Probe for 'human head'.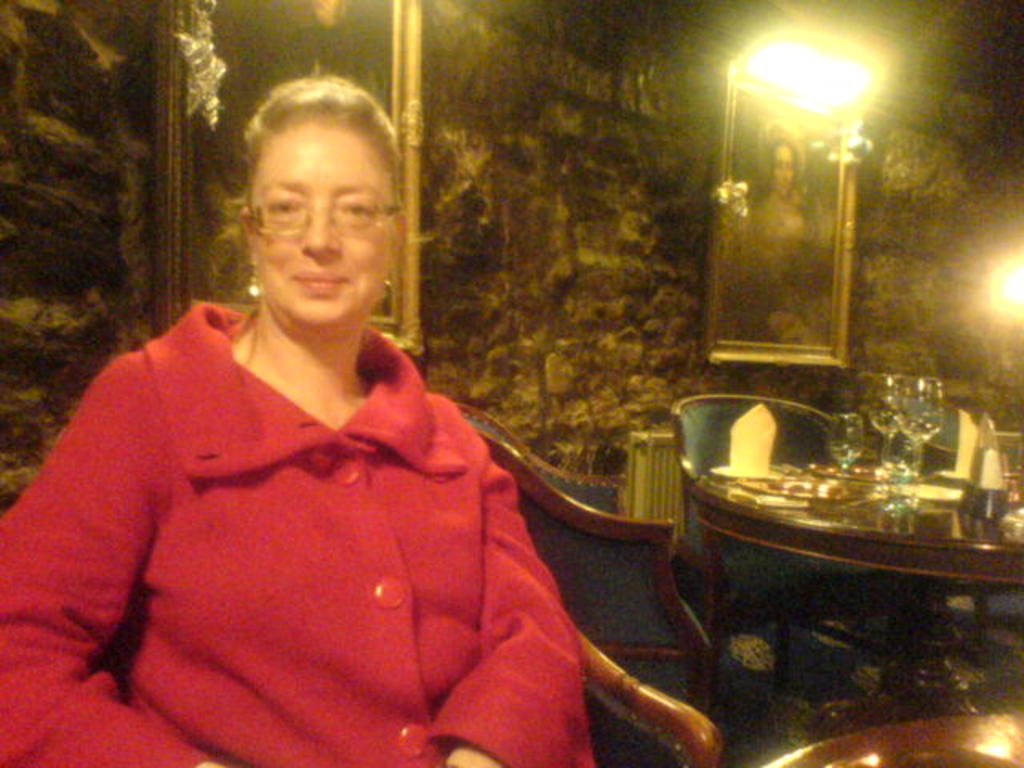
Probe result: 226/70/384/277.
